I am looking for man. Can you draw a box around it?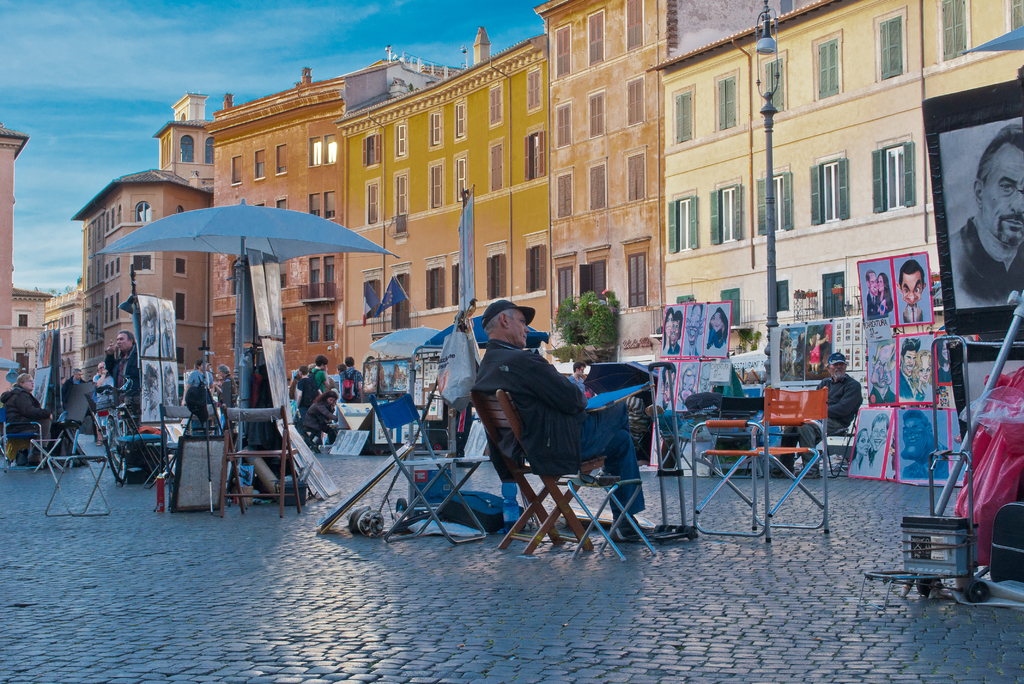
Sure, the bounding box is [668,313,687,358].
